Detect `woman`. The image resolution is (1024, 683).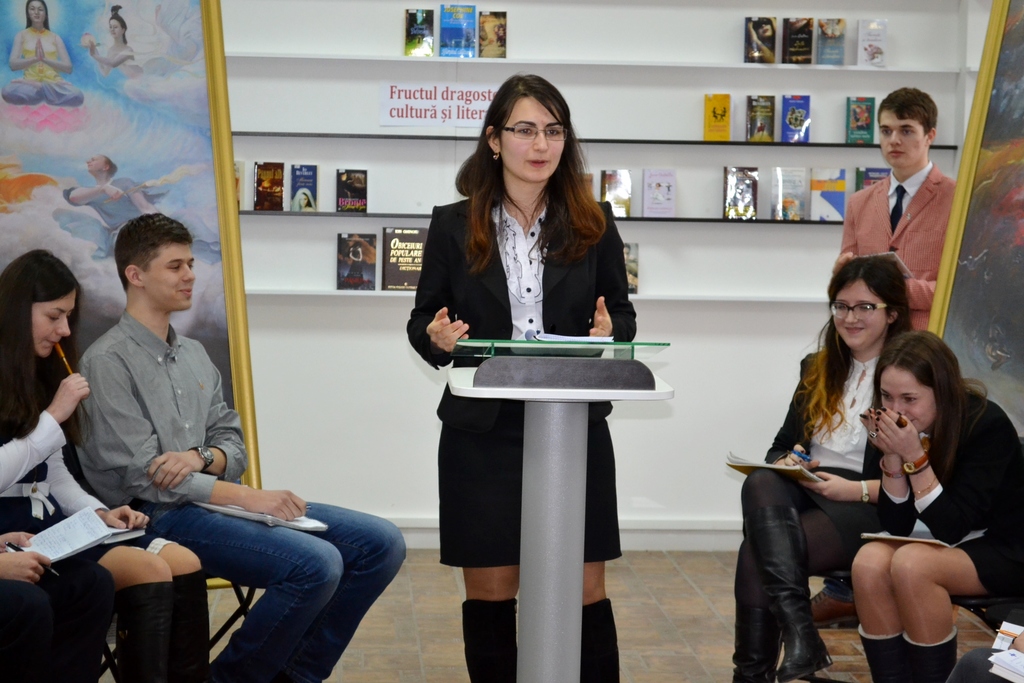
pyautogui.locateOnScreen(730, 255, 911, 682).
